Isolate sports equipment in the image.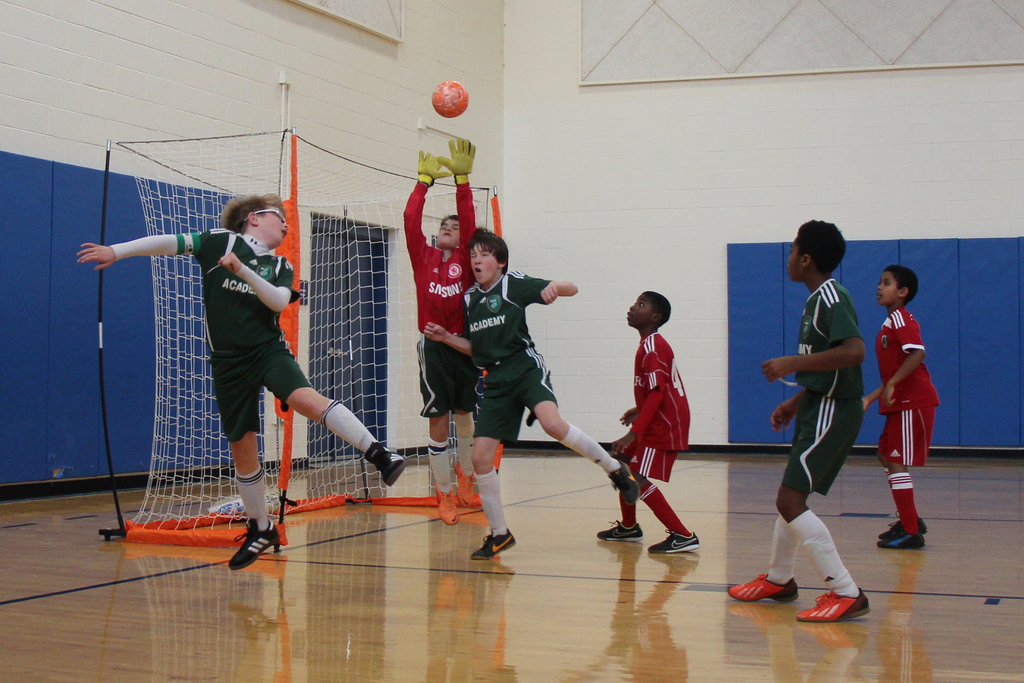
Isolated region: box(728, 572, 801, 605).
